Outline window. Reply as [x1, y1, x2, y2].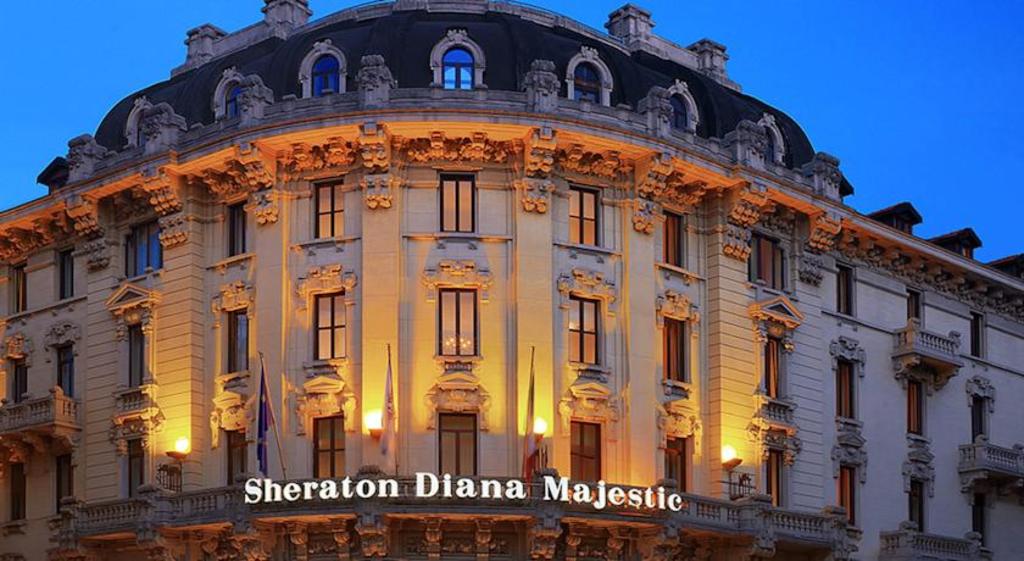
[567, 178, 606, 249].
